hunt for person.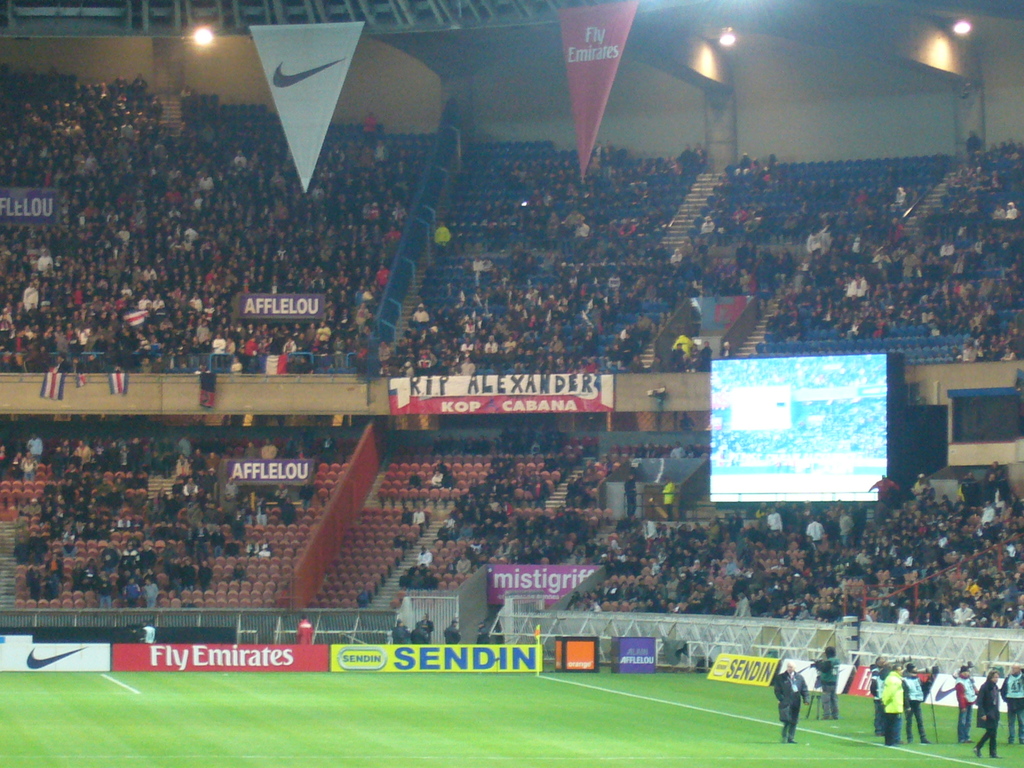
Hunted down at x1=417 y1=616 x2=433 y2=640.
